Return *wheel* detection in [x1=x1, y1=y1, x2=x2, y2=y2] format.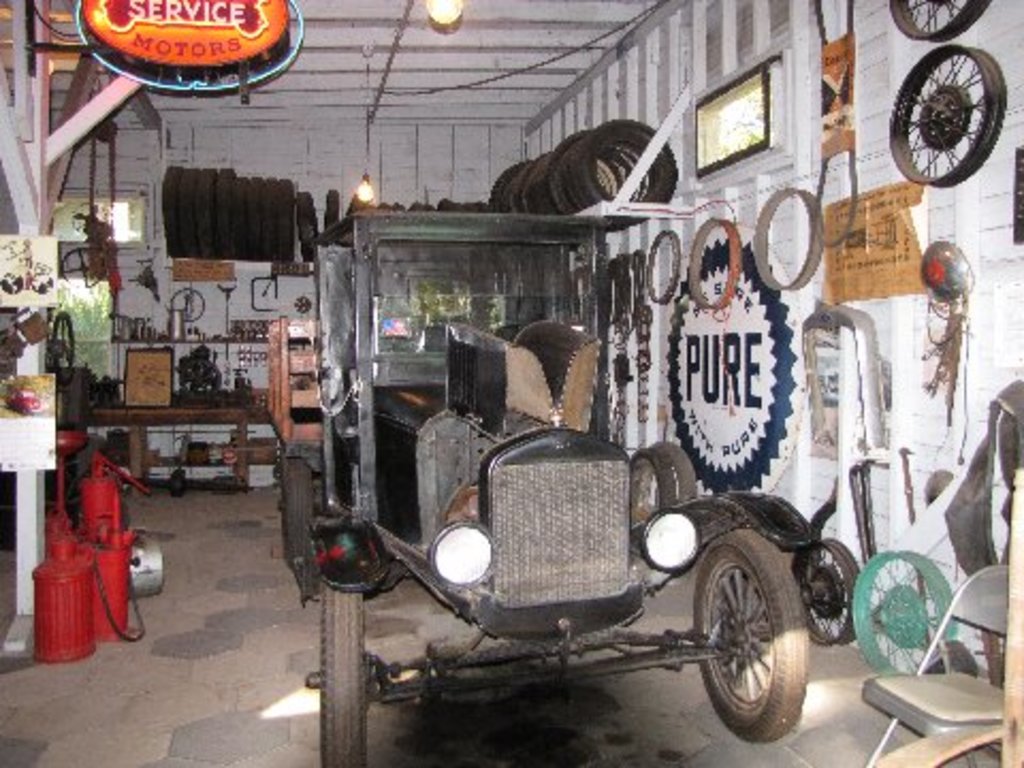
[x1=887, y1=45, x2=1007, y2=186].
